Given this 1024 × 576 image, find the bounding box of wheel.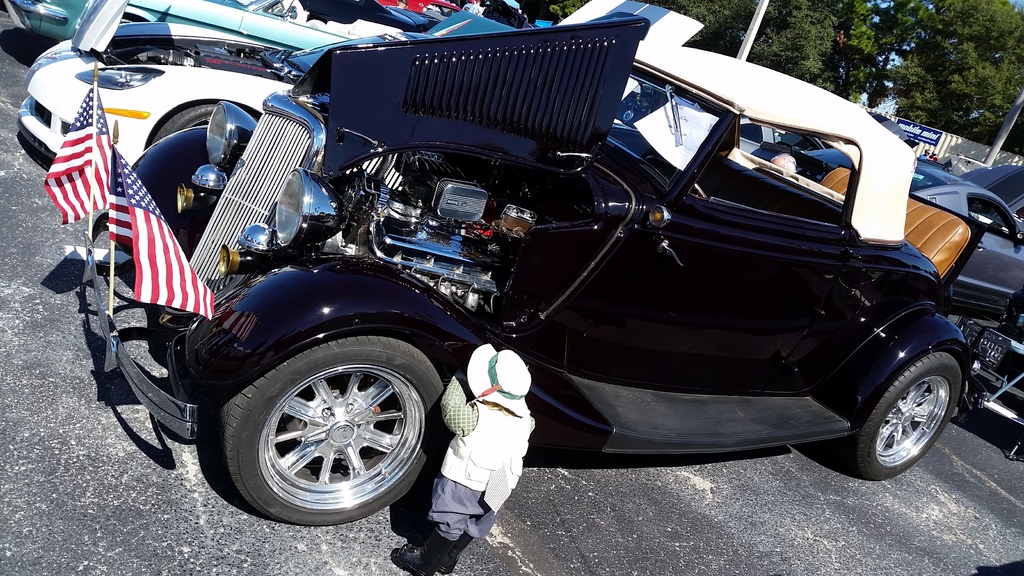
BBox(216, 330, 424, 512).
